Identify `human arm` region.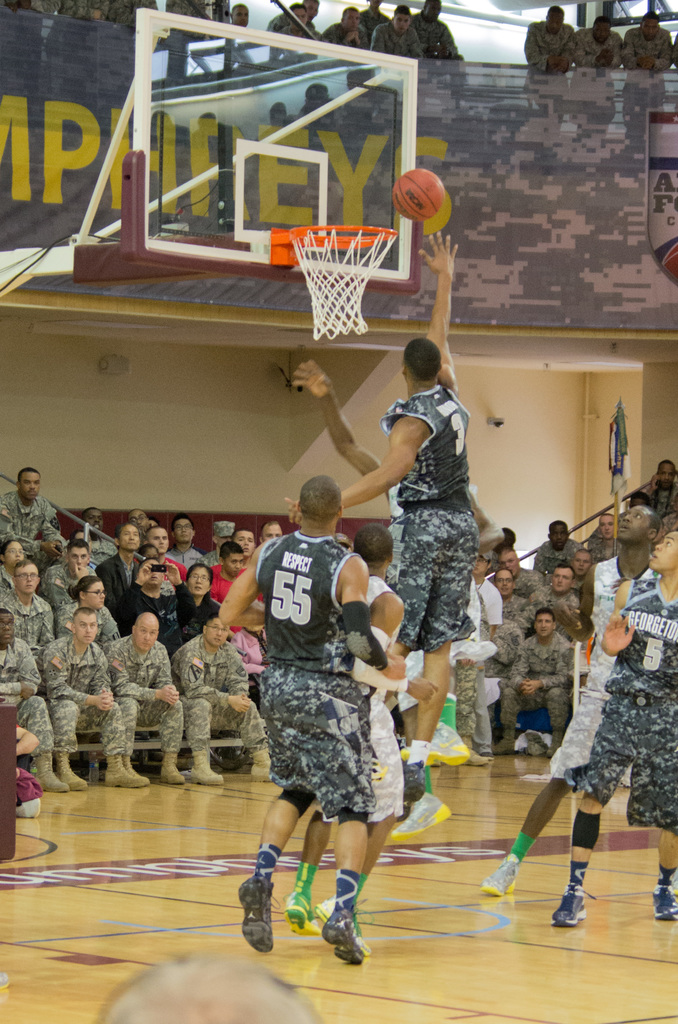
Region: select_region(421, 41, 440, 55).
